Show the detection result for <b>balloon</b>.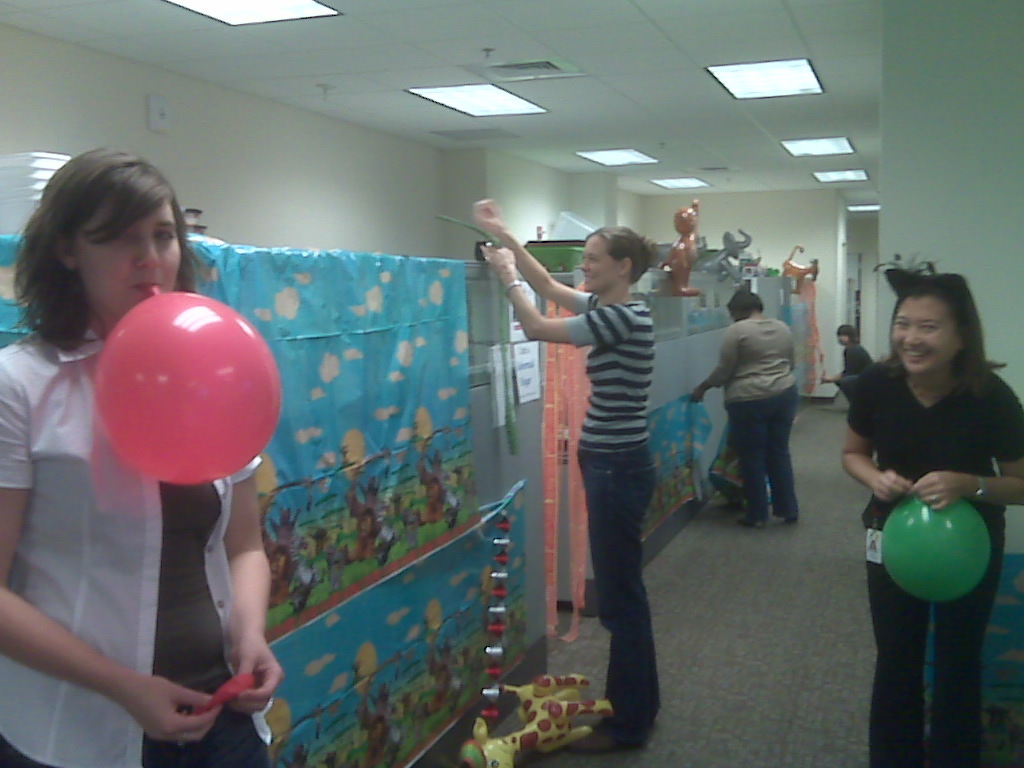
<box>882,493,995,605</box>.
